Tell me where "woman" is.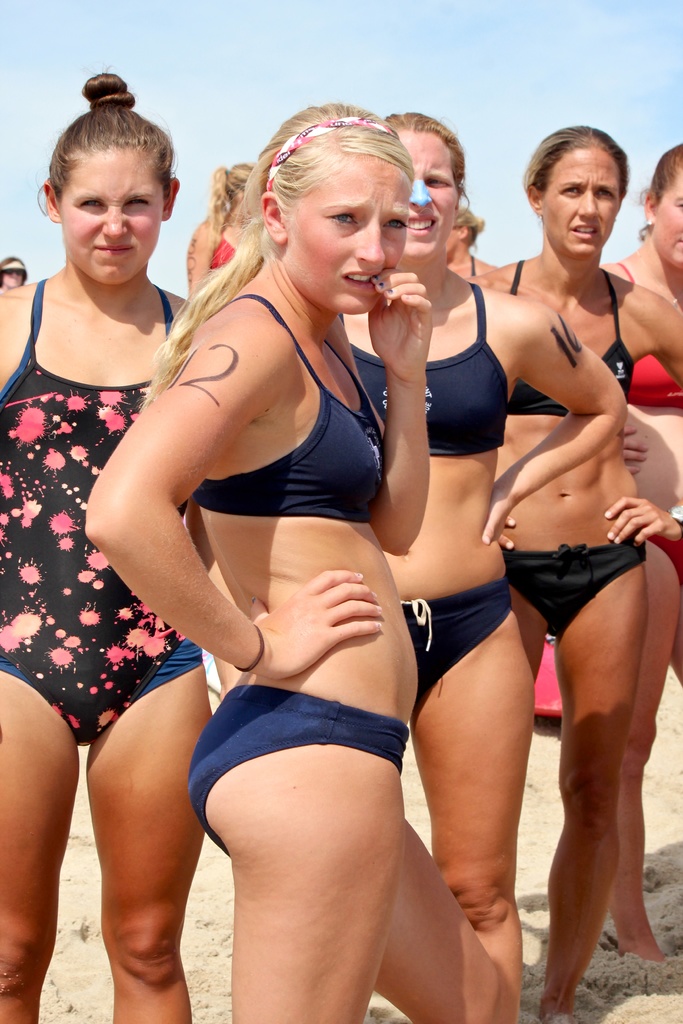
"woman" is at <region>185, 154, 264, 294</region>.
